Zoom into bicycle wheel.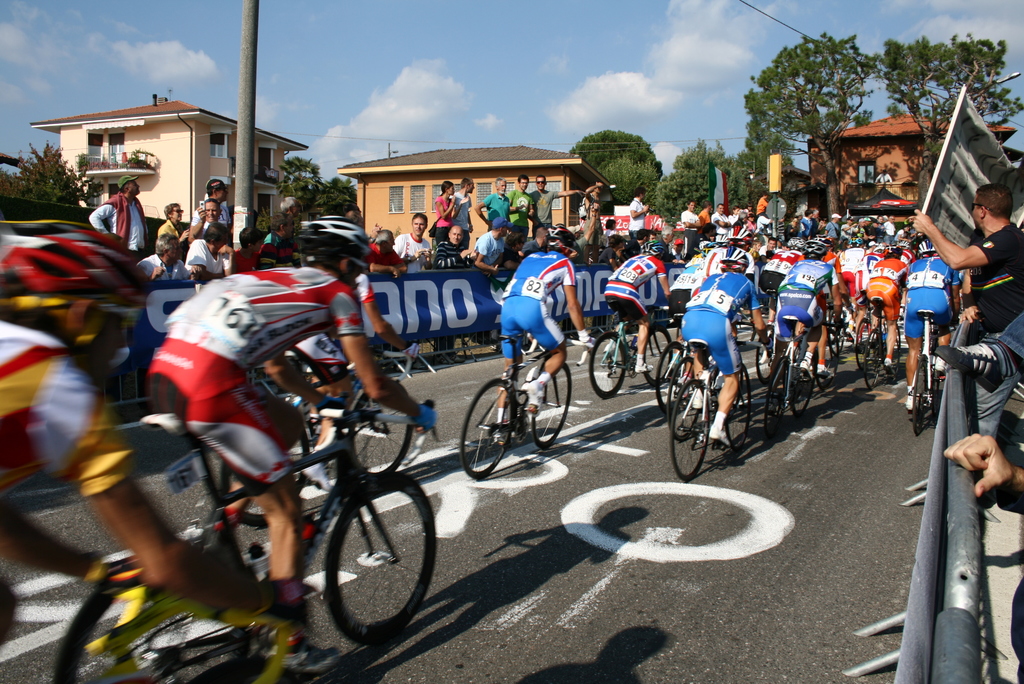
Zoom target: bbox=[532, 361, 572, 448].
